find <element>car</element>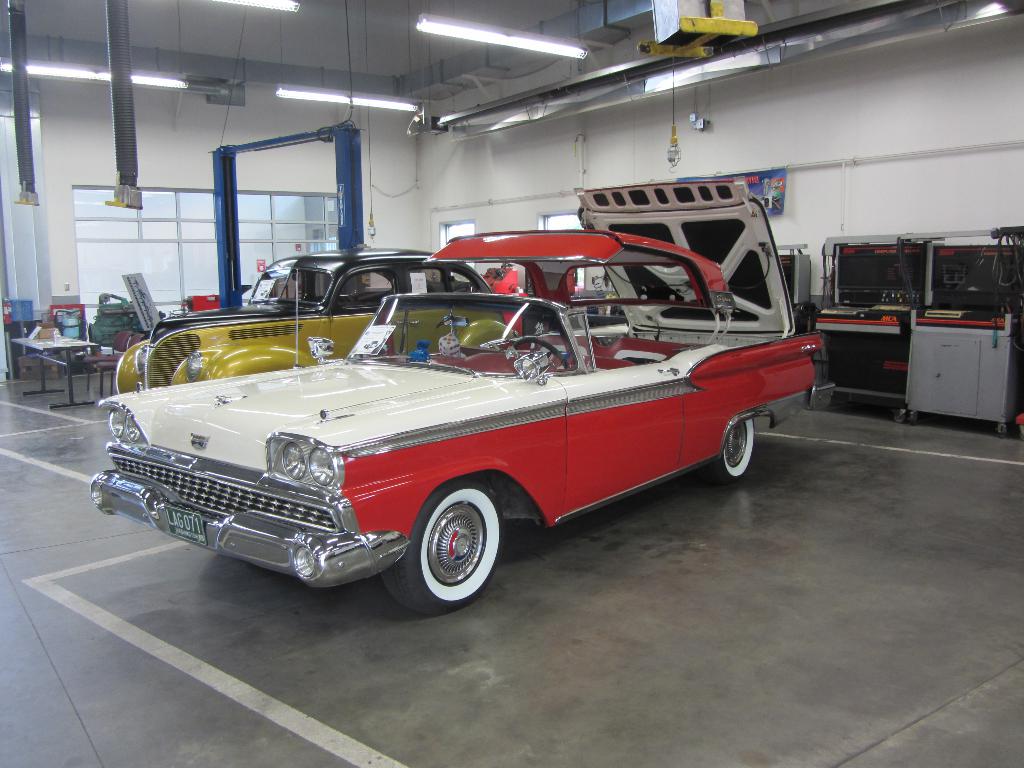
l=112, t=240, r=521, b=396
